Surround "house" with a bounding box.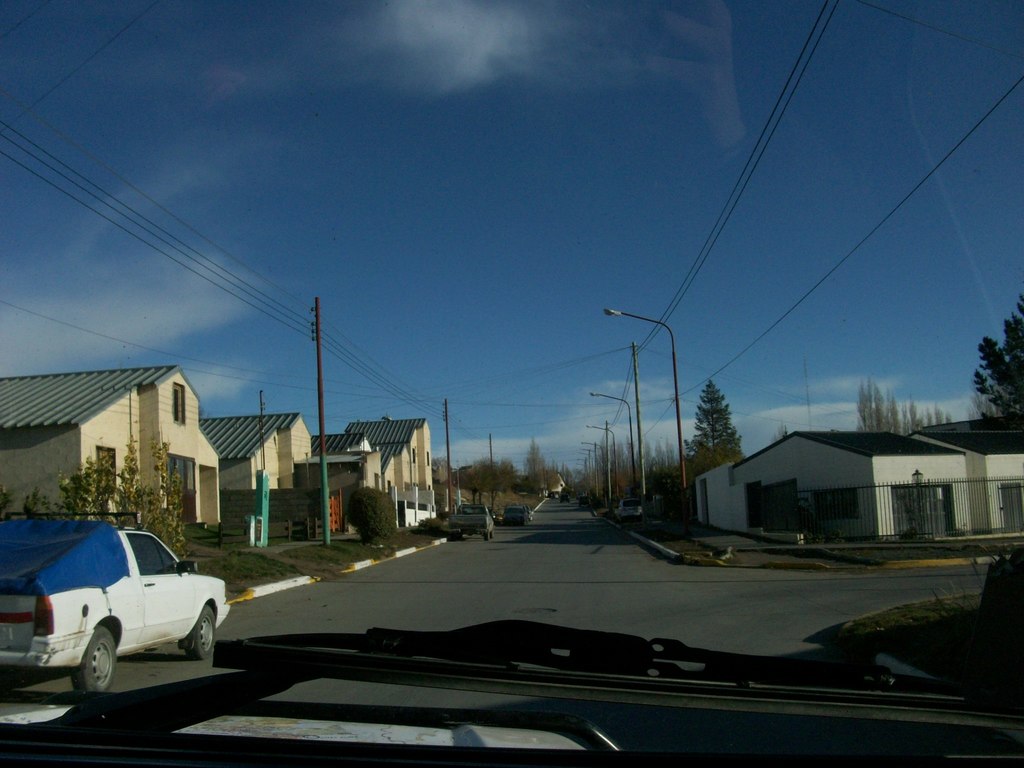
region(716, 427, 945, 566).
